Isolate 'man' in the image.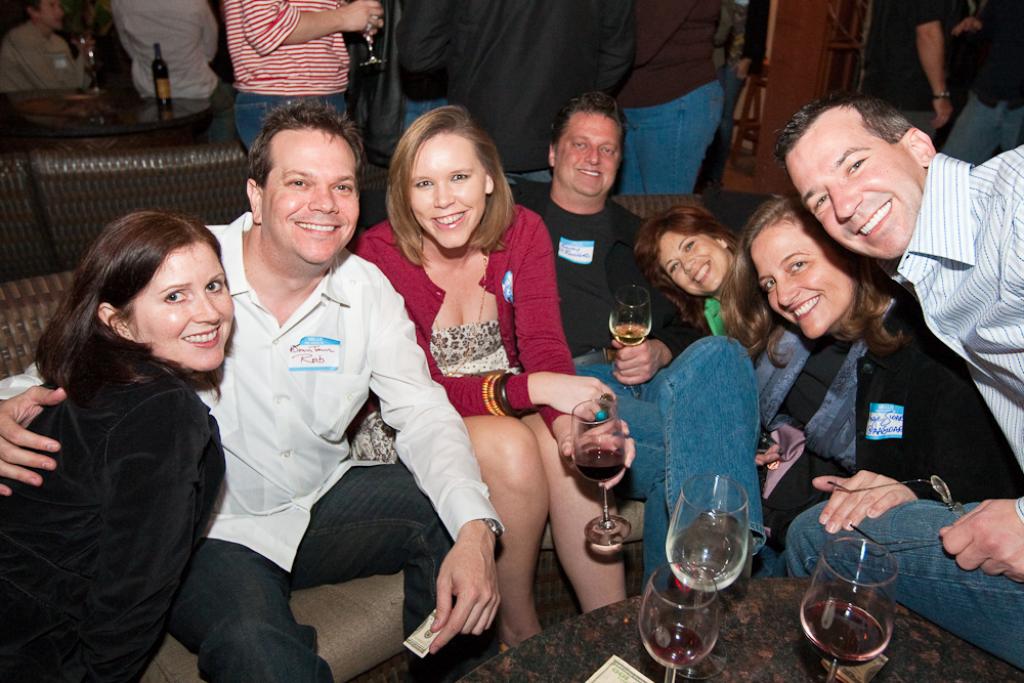
Isolated region: locate(214, 0, 386, 162).
